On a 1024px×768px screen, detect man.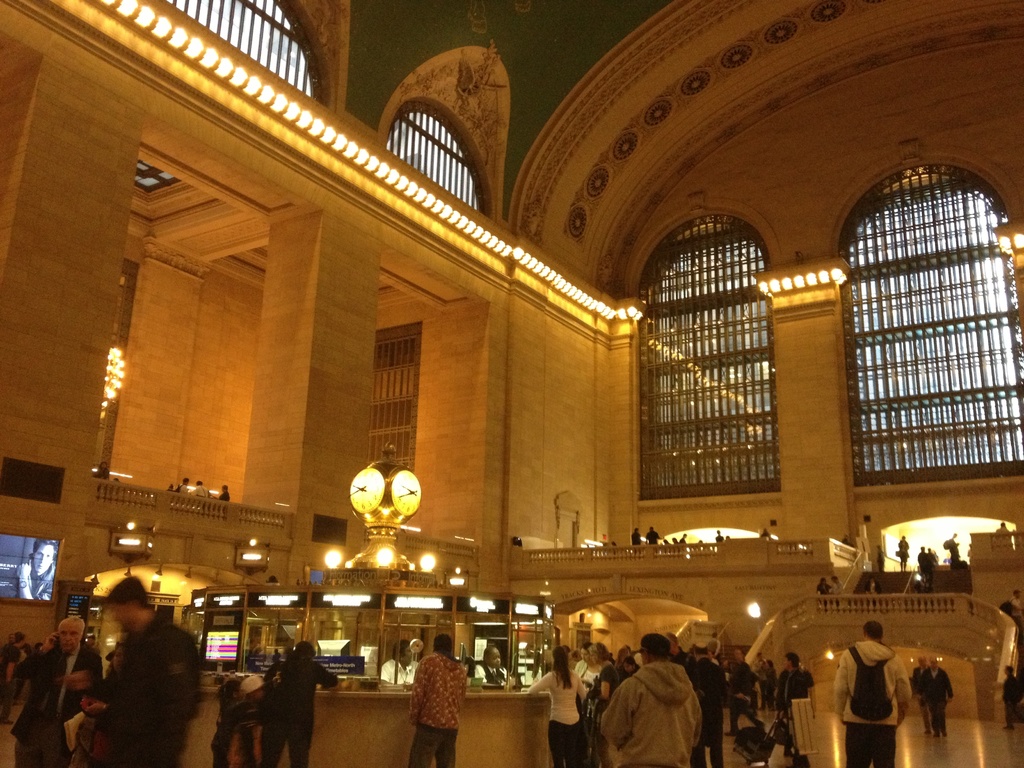
x1=12 y1=539 x2=57 y2=598.
